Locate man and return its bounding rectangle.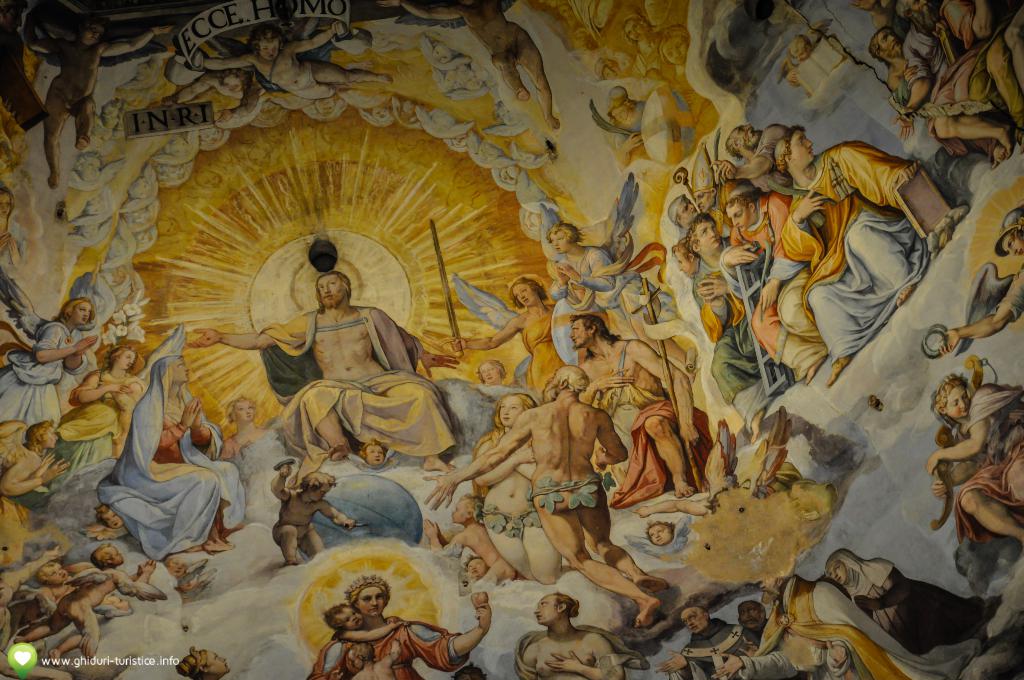
668,607,757,679.
